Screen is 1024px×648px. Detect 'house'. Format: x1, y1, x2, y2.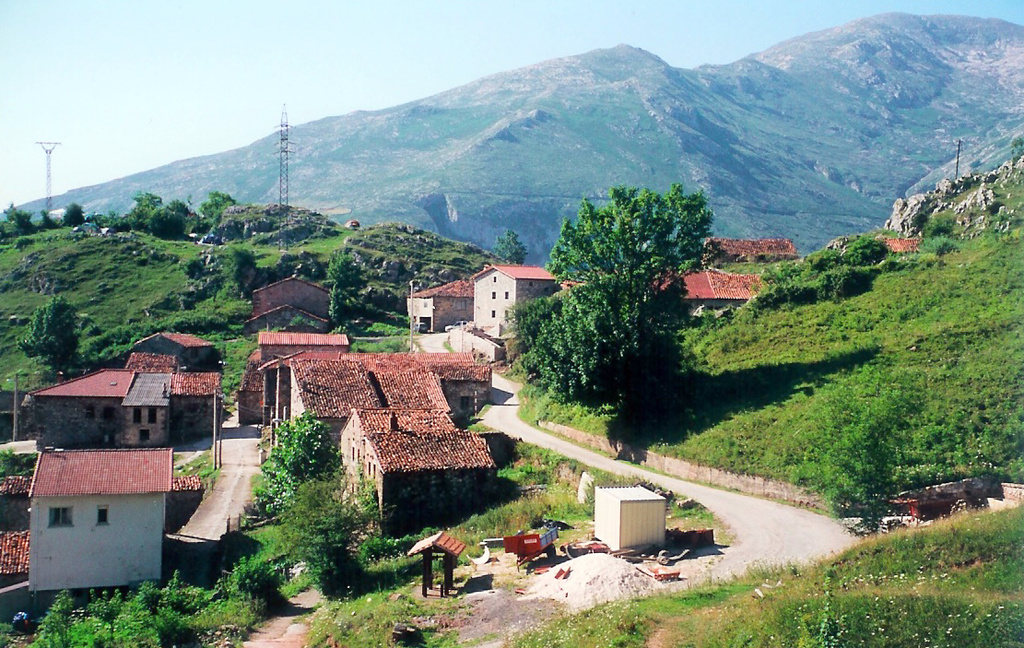
557, 254, 778, 322.
